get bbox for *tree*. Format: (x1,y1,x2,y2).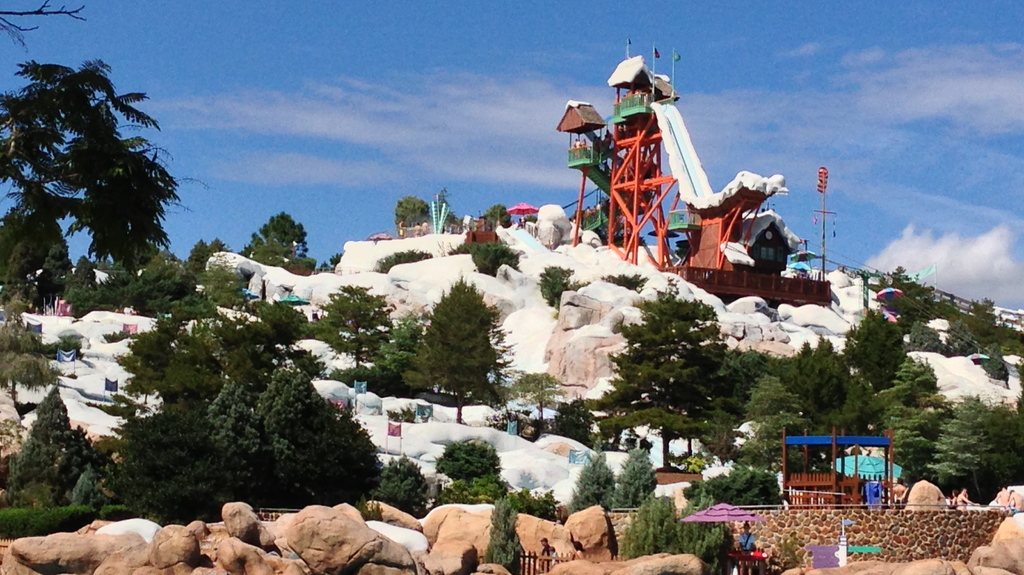
(0,56,211,281).
